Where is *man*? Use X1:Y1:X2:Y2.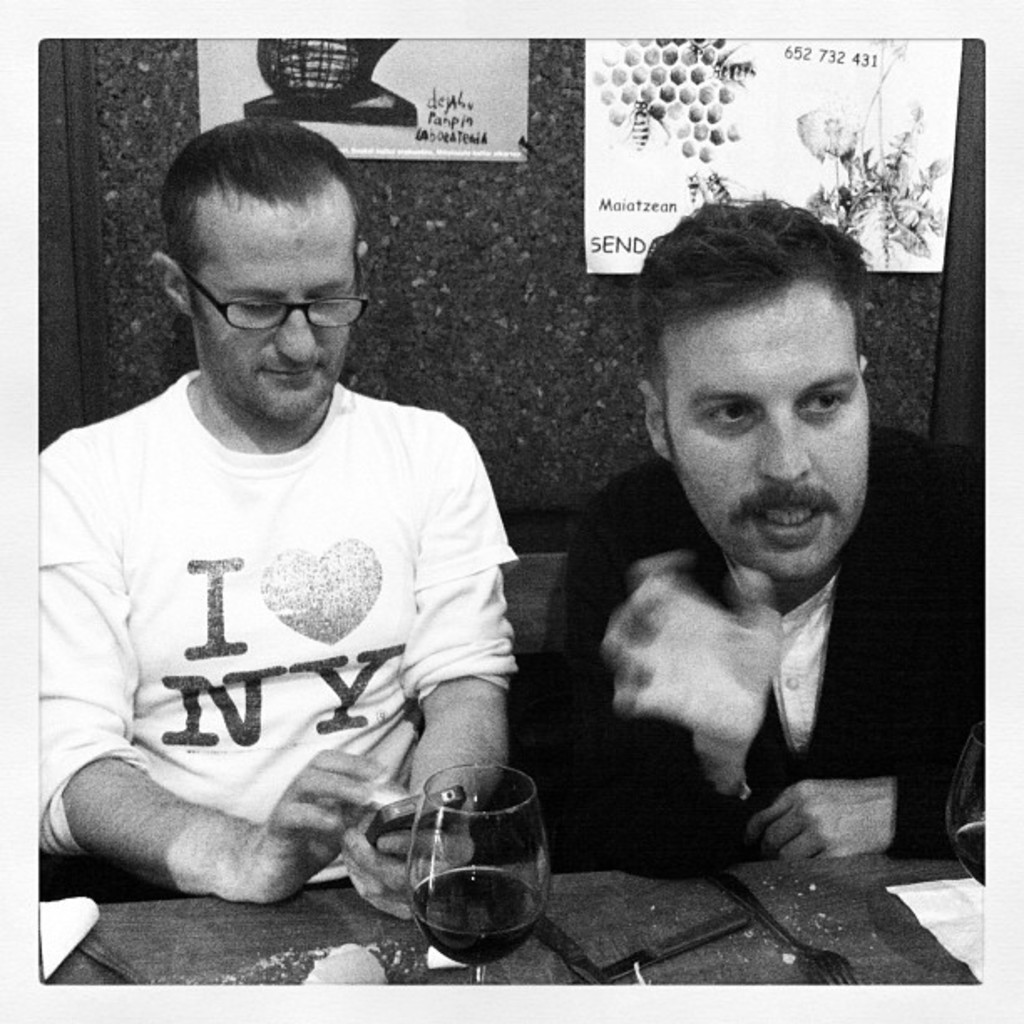
35:110:507:934.
